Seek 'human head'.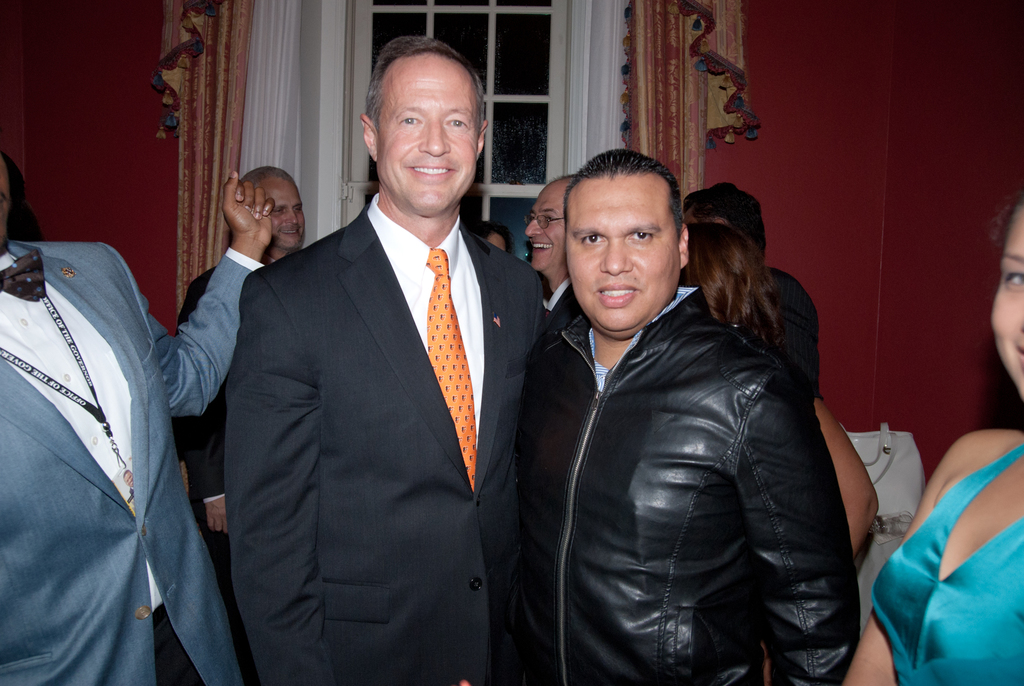
l=984, t=195, r=1023, b=404.
